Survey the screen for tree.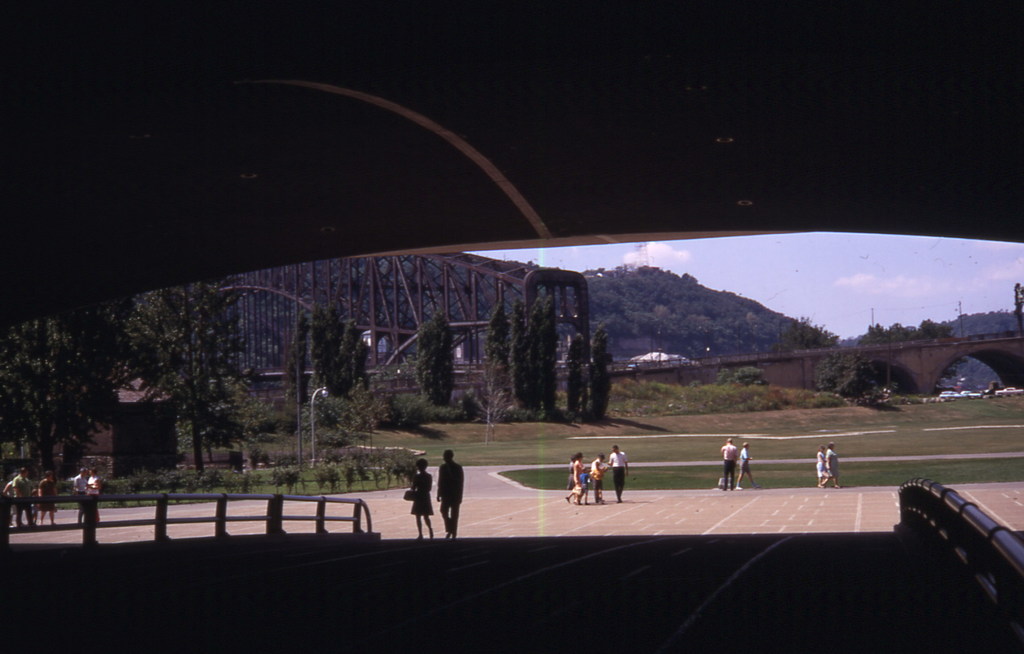
Survey found: [x1=0, y1=311, x2=125, y2=468].
